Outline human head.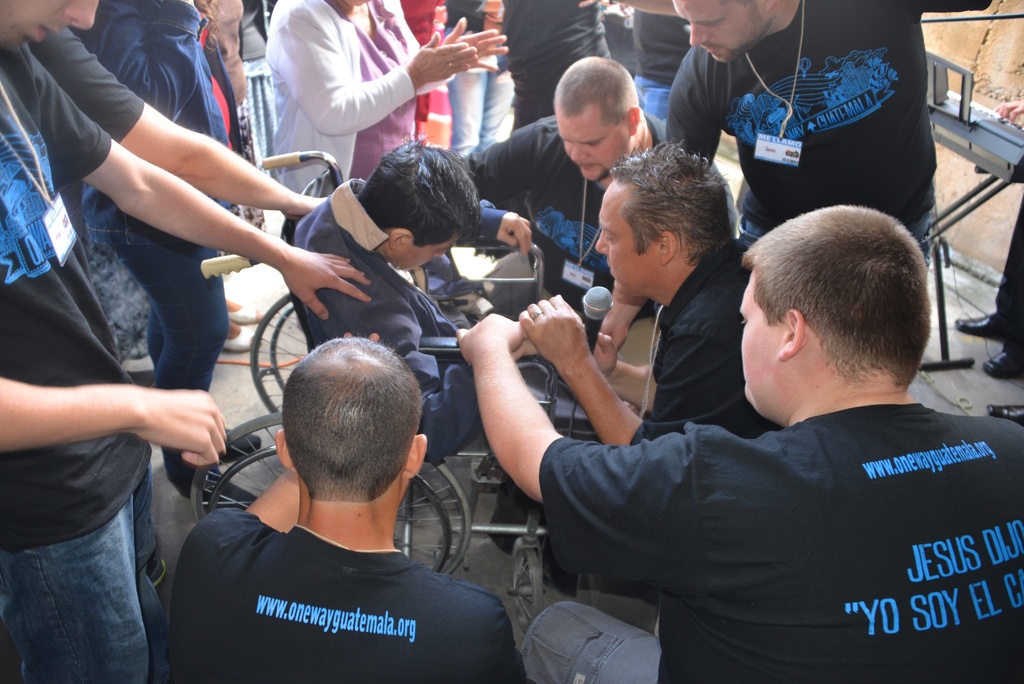
Outline: BBox(670, 0, 776, 66).
